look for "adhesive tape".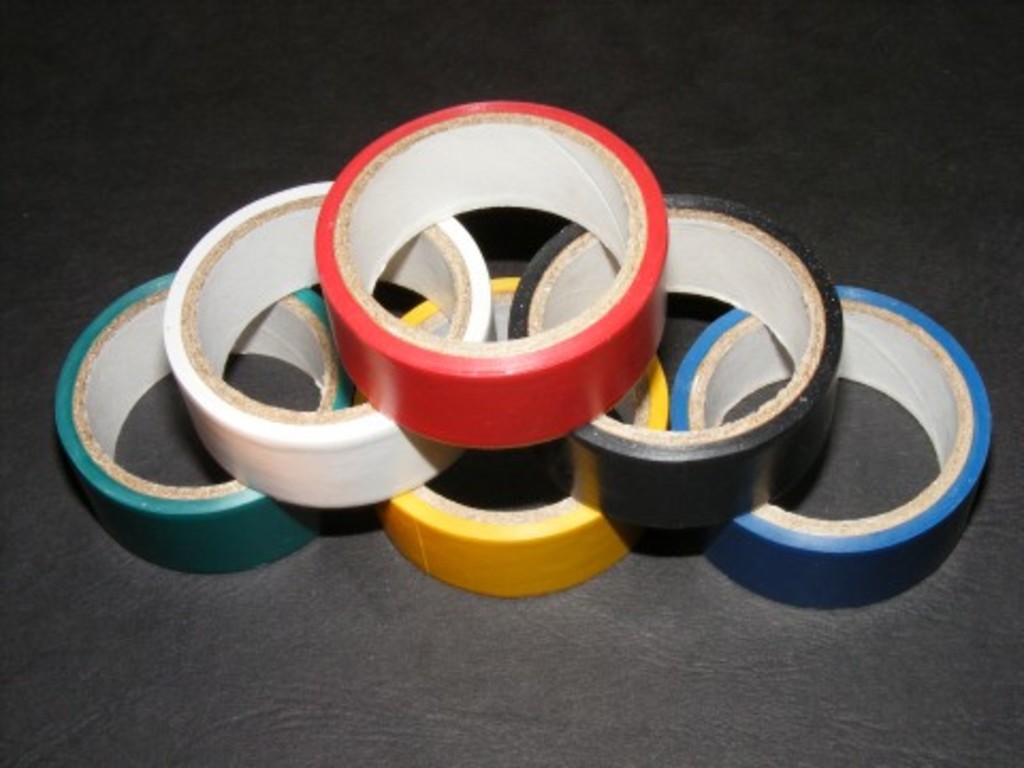
Found: locate(508, 186, 845, 533).
